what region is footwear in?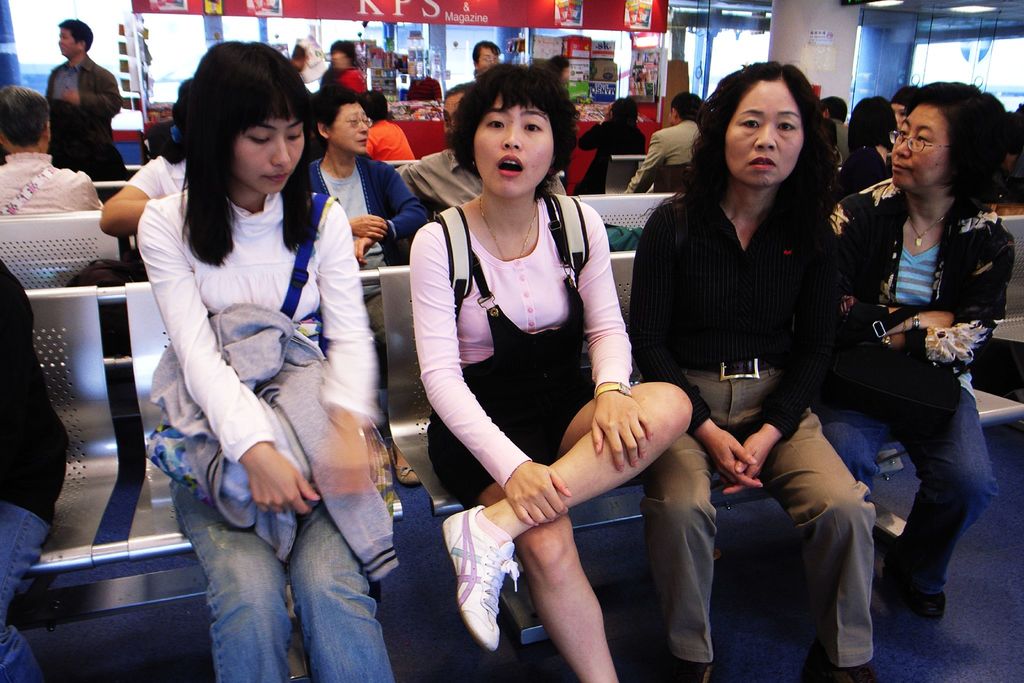
box=[454, 530, 520, 655].
